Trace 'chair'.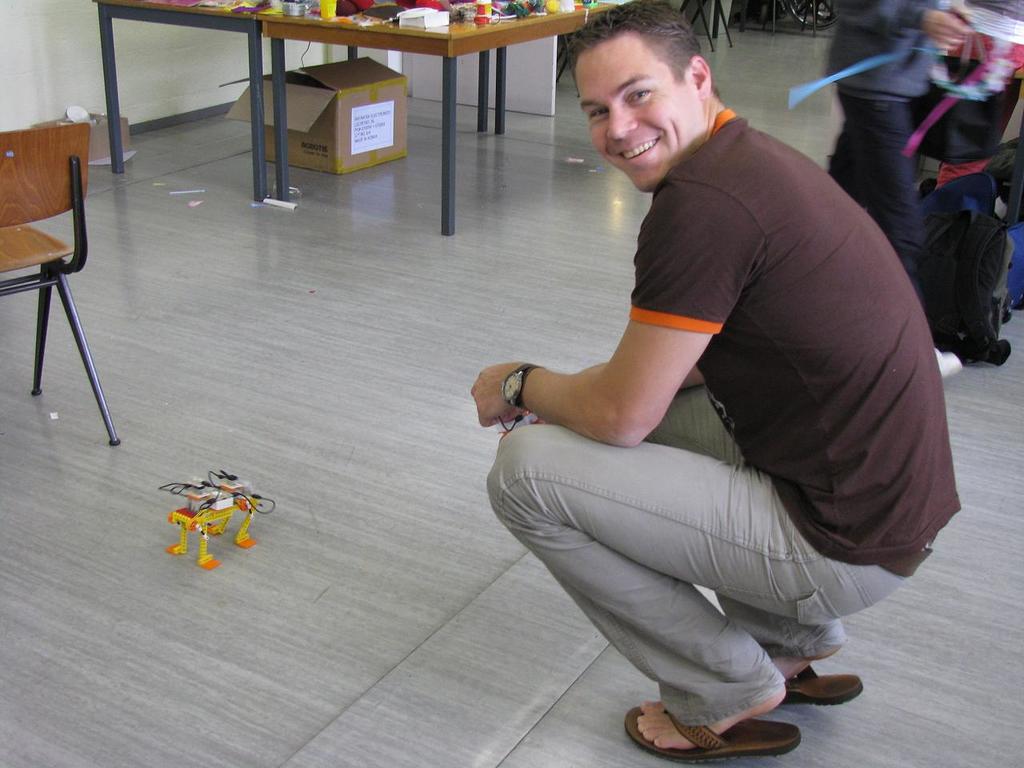
Traced to (674, 0, 737, 50).
